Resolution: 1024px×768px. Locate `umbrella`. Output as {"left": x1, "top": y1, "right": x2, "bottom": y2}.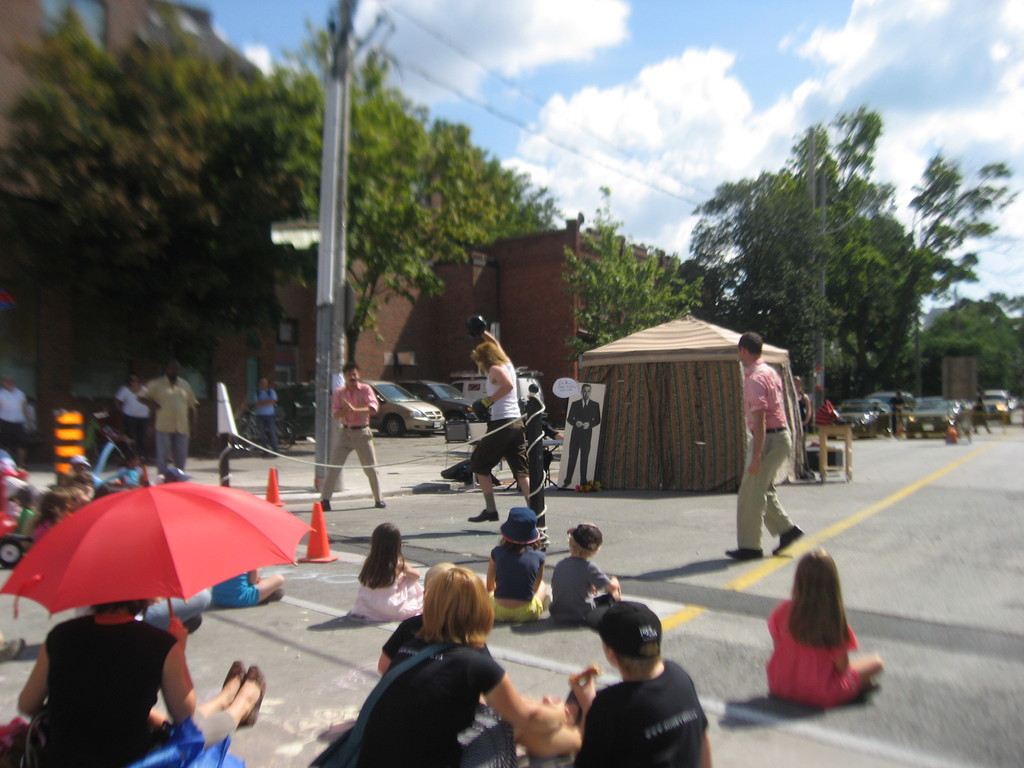
{"left": 0, "top": 466, "right": 316, "bottom": 627}.
